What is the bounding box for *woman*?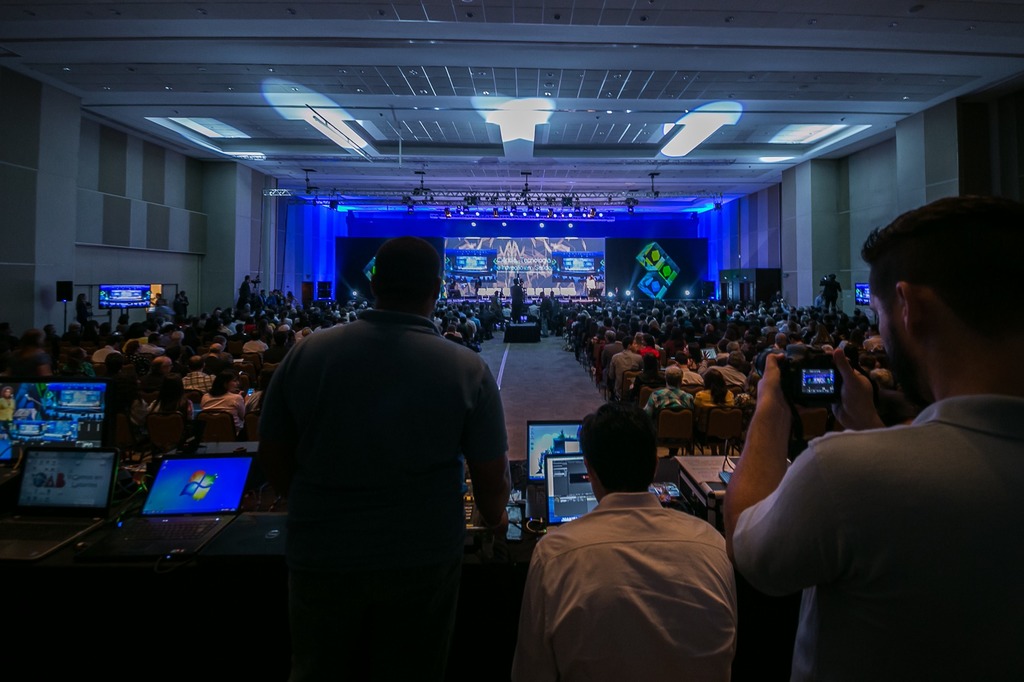
left=63, top=349, right=95, bottom=377.
